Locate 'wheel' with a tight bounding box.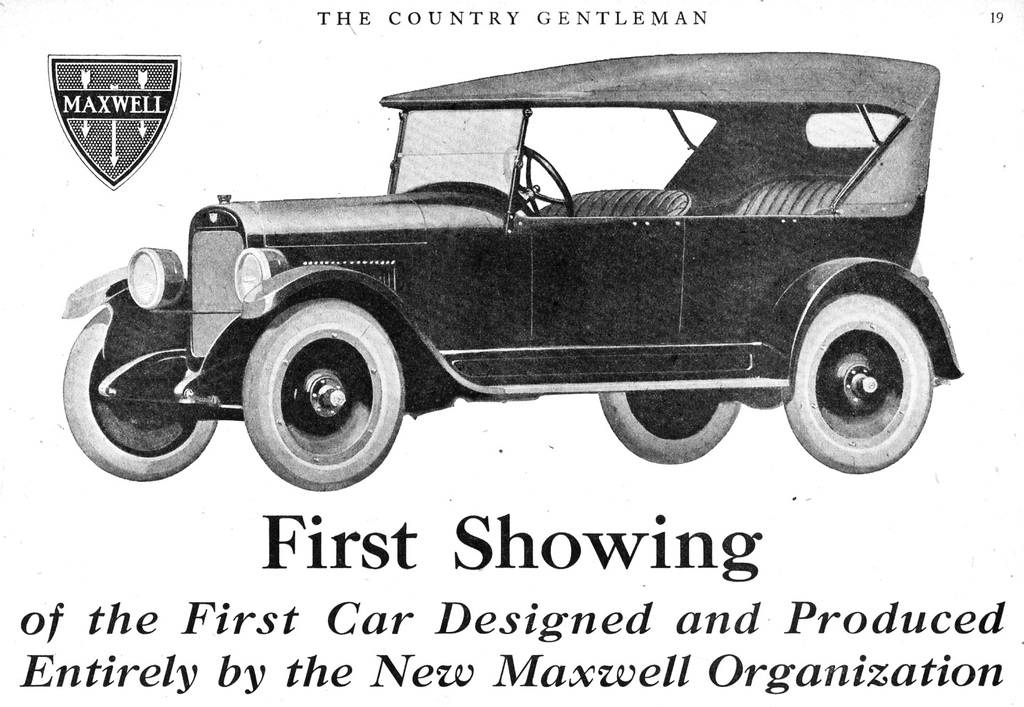
790/301/927/474.
